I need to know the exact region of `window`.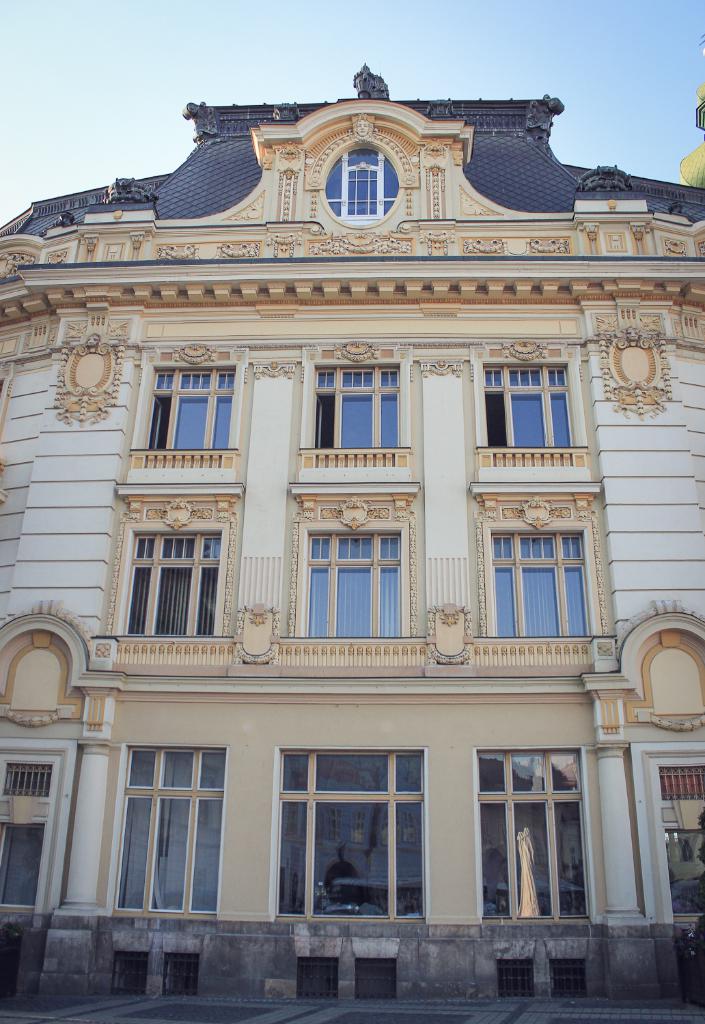
Region: {"left": 2, "top": 763, "right": 51, "bottom": 796}.
